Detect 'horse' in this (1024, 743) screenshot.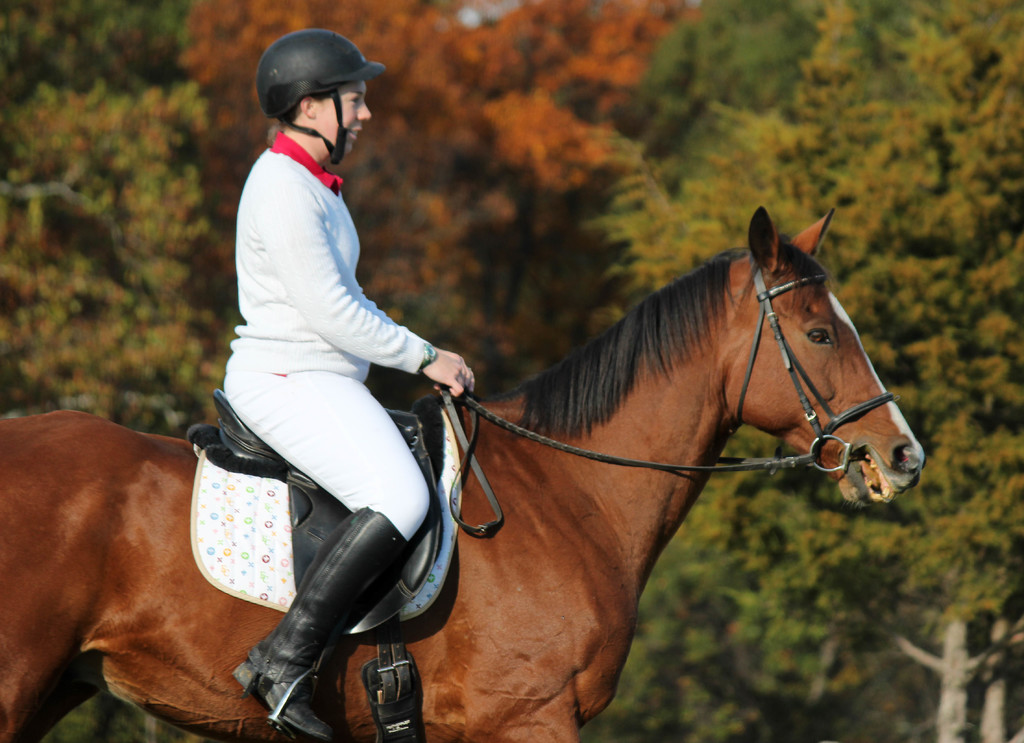
Detection: [0, 206, 926, 742].
